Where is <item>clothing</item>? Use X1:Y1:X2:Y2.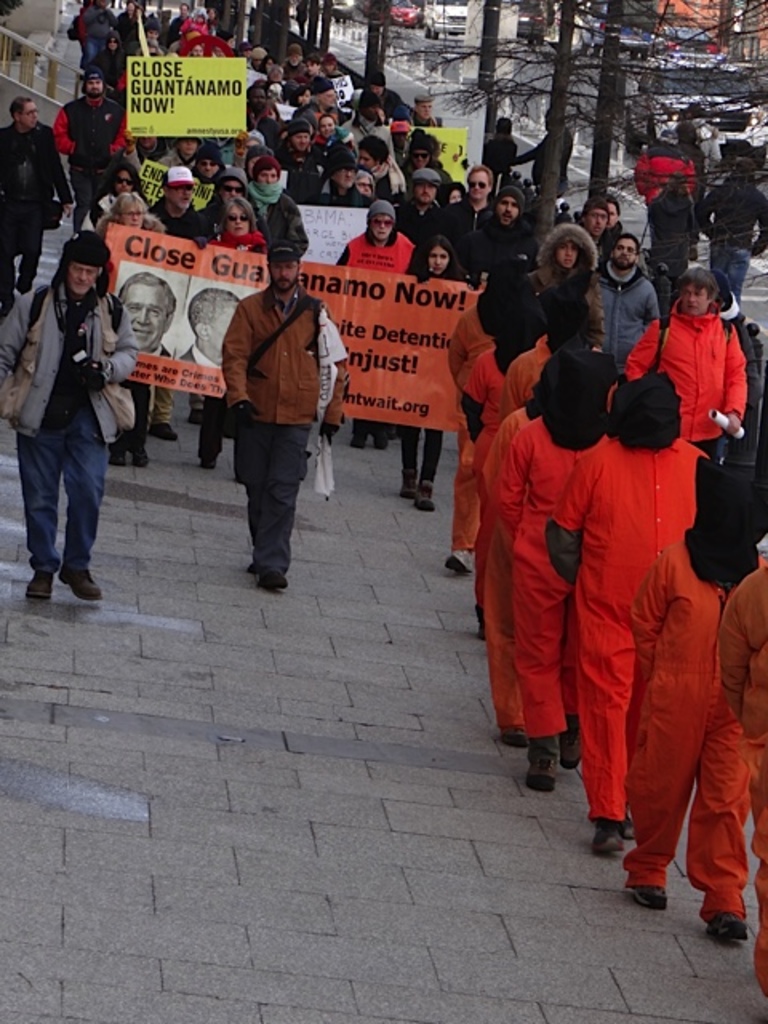
458:224:530:312.
